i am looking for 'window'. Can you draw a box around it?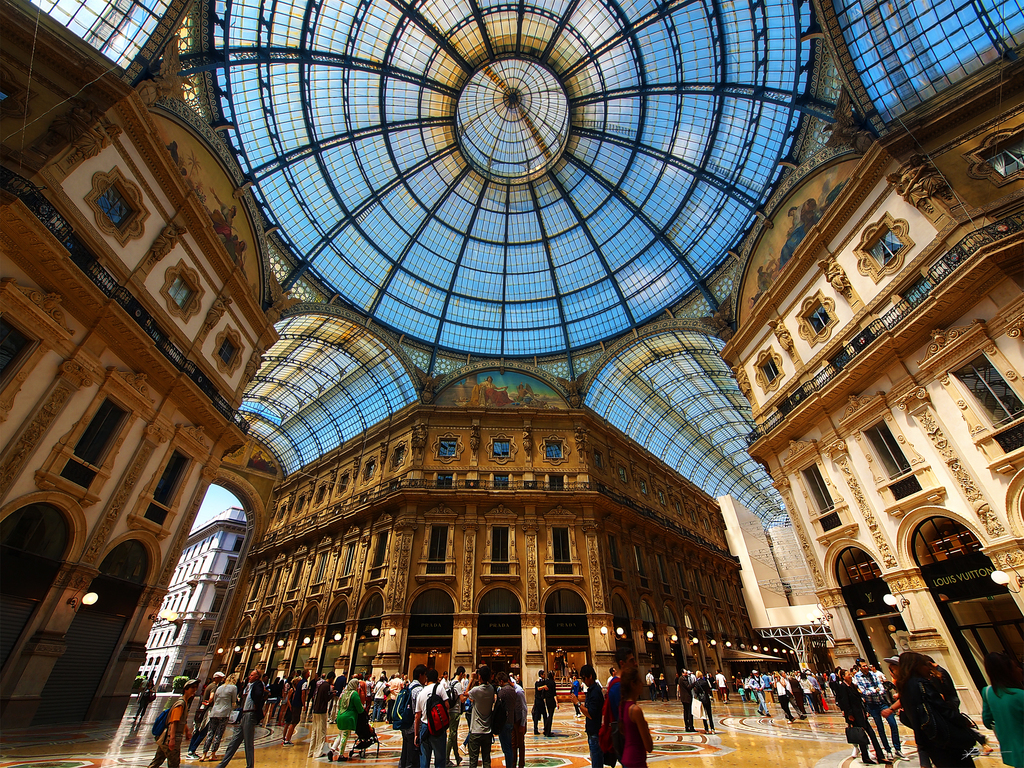
Sure, the bounding box is (x1=951, y1=335, x2=1023, y2=462).
